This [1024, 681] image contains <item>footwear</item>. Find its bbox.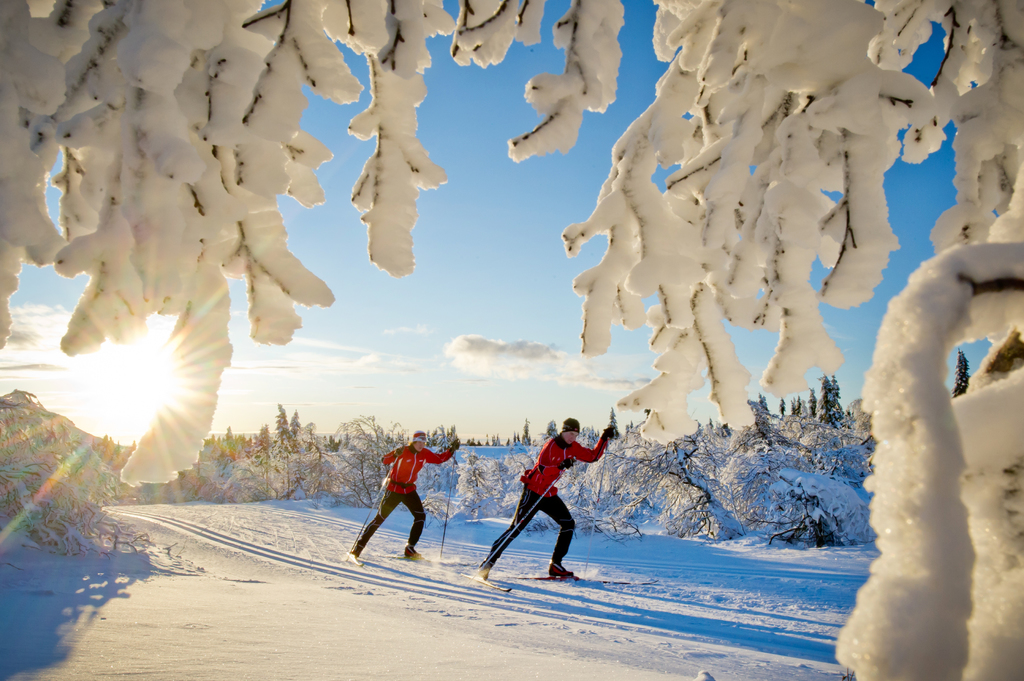
<region>406, 550, 422, 559</region>.
